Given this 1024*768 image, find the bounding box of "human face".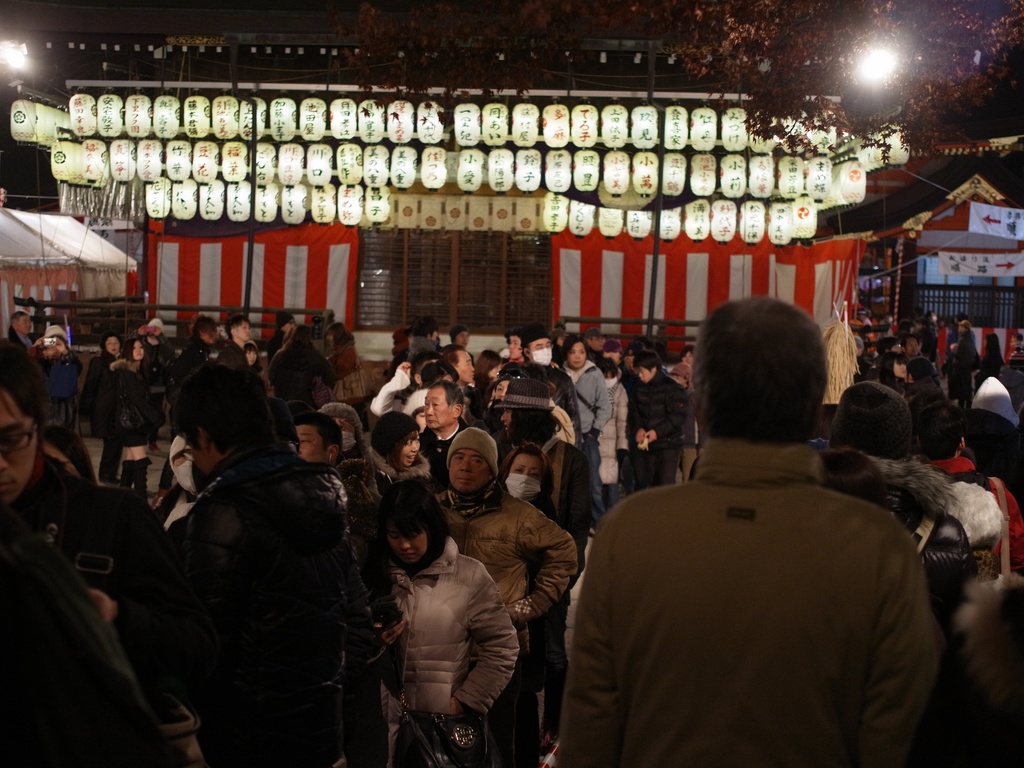
region(603, 350, 621, 362).
